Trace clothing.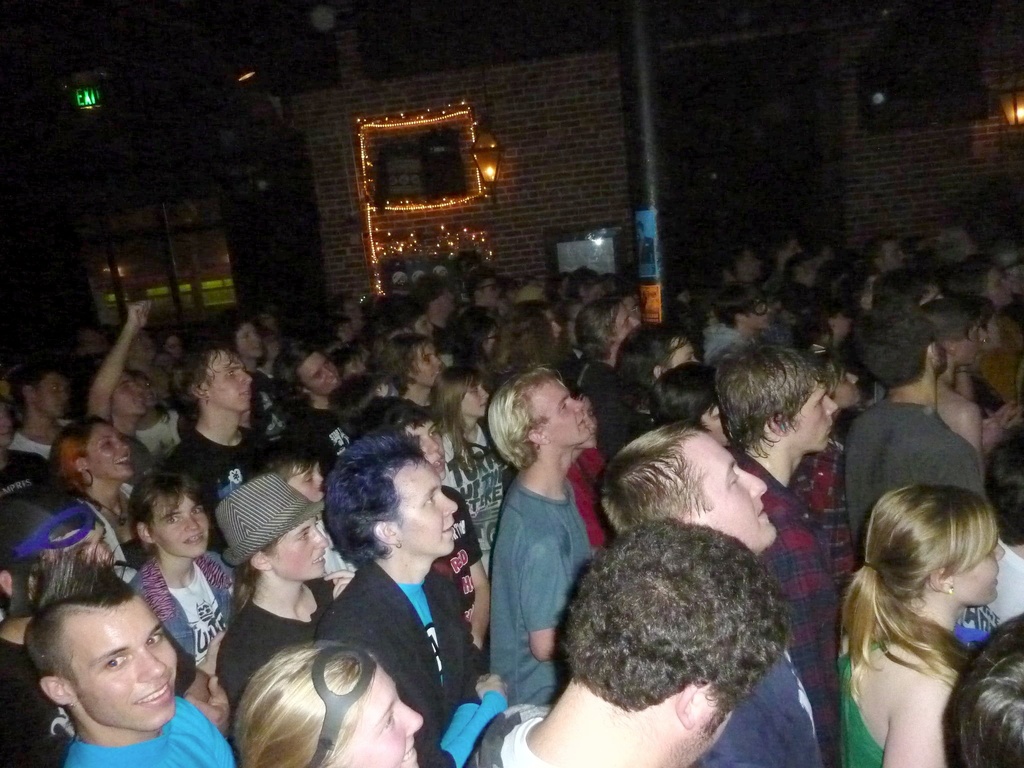
Traced to locate(176, 416, 306, 518).
